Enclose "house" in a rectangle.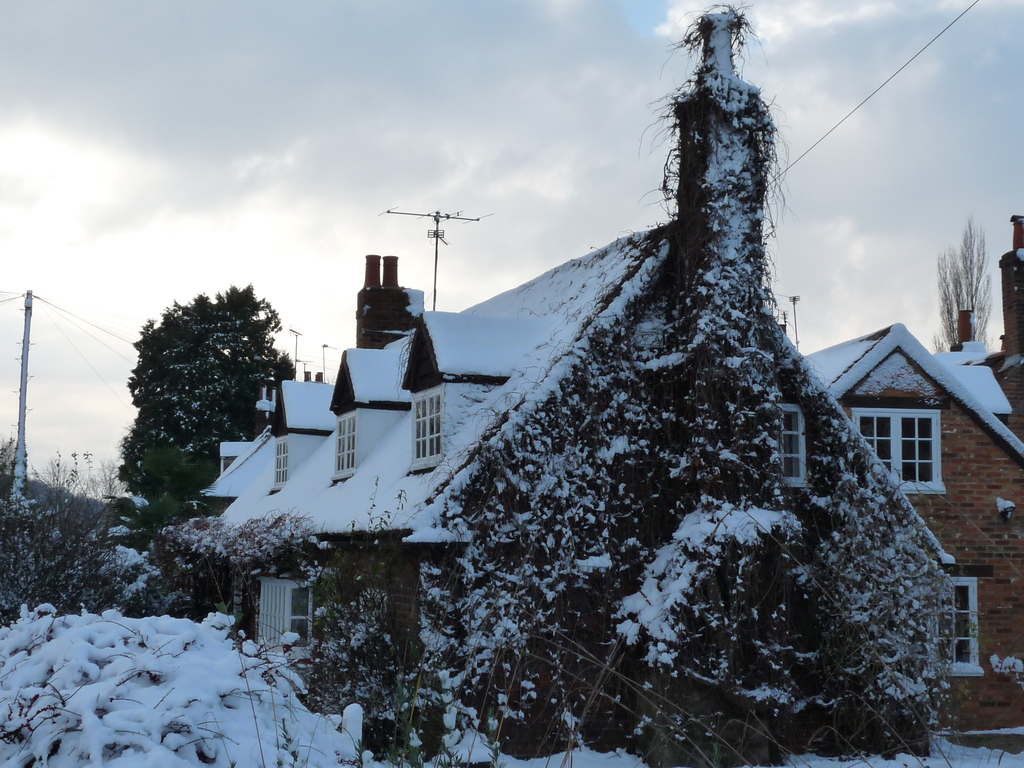
792:312:1023:762.
